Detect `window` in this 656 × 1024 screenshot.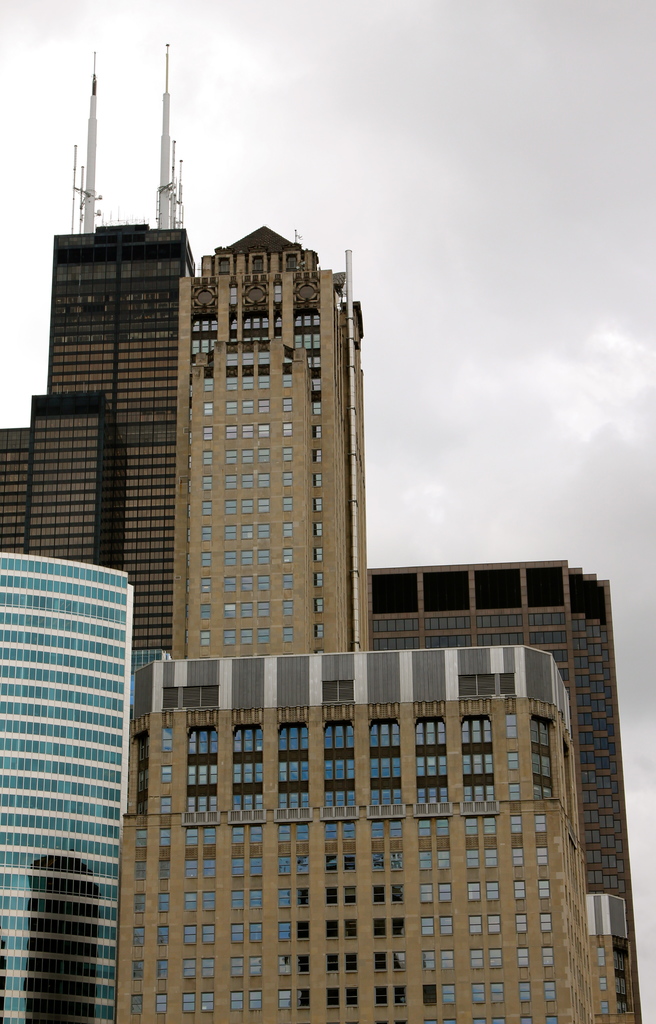
Detection: {"x1": 199, "y1": 605, "x2": 209, "y2": 618}.
